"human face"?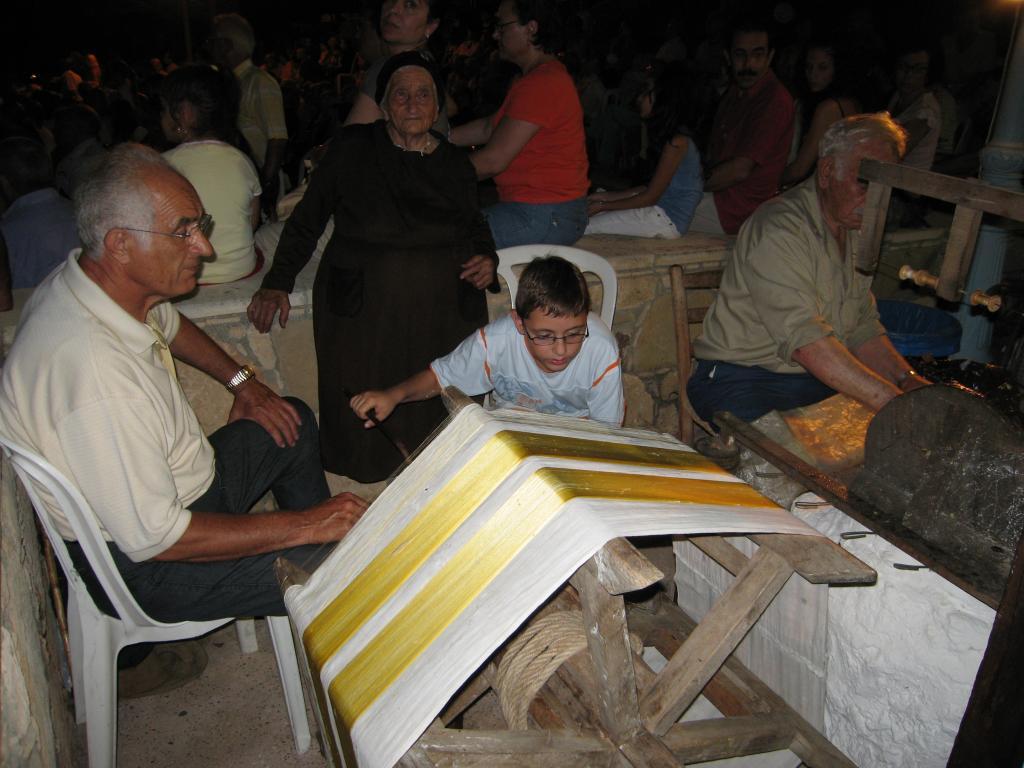
[left=831, top=141, right=897, bottom=227]
